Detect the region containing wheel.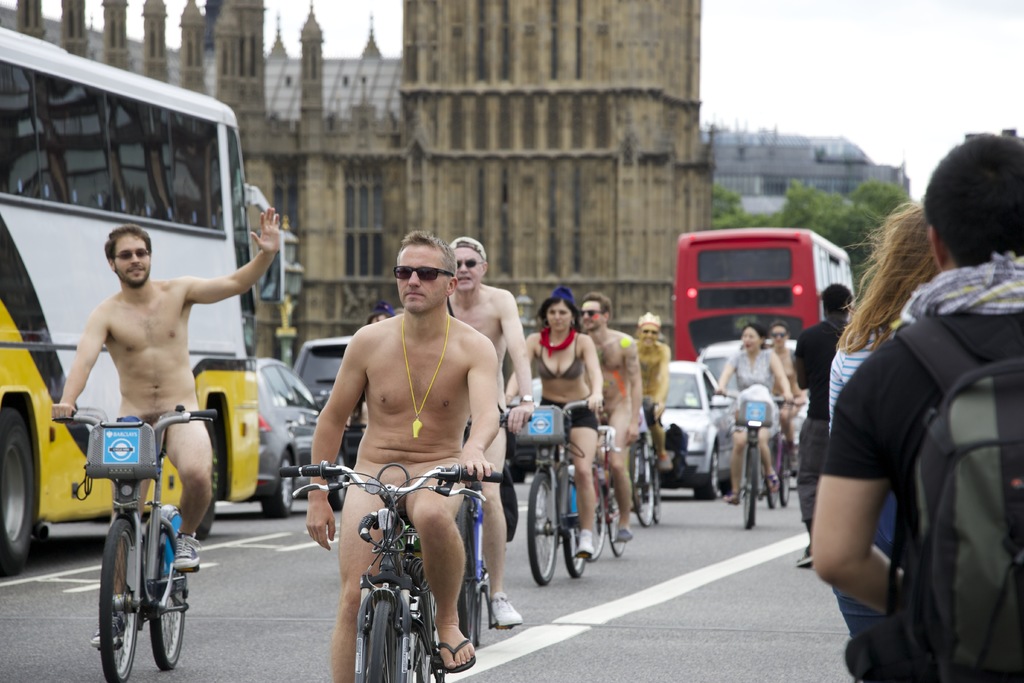
(262, 451, 292, 520).
